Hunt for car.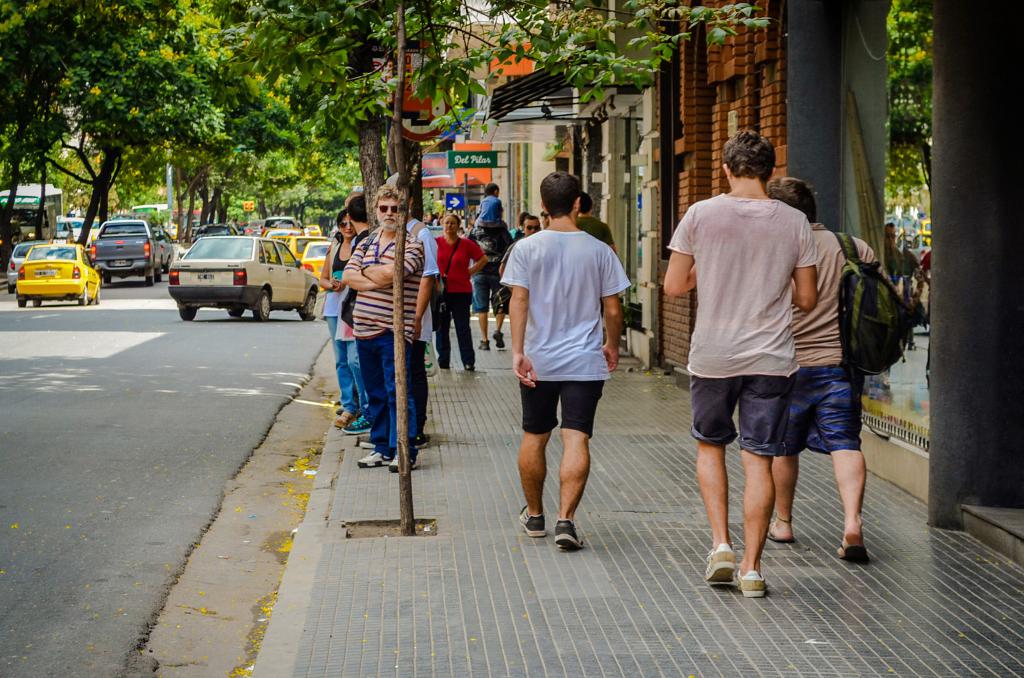
Hunted down at {"x1": 58, "y1": 220, "x2": 72, "y2": 243}.
